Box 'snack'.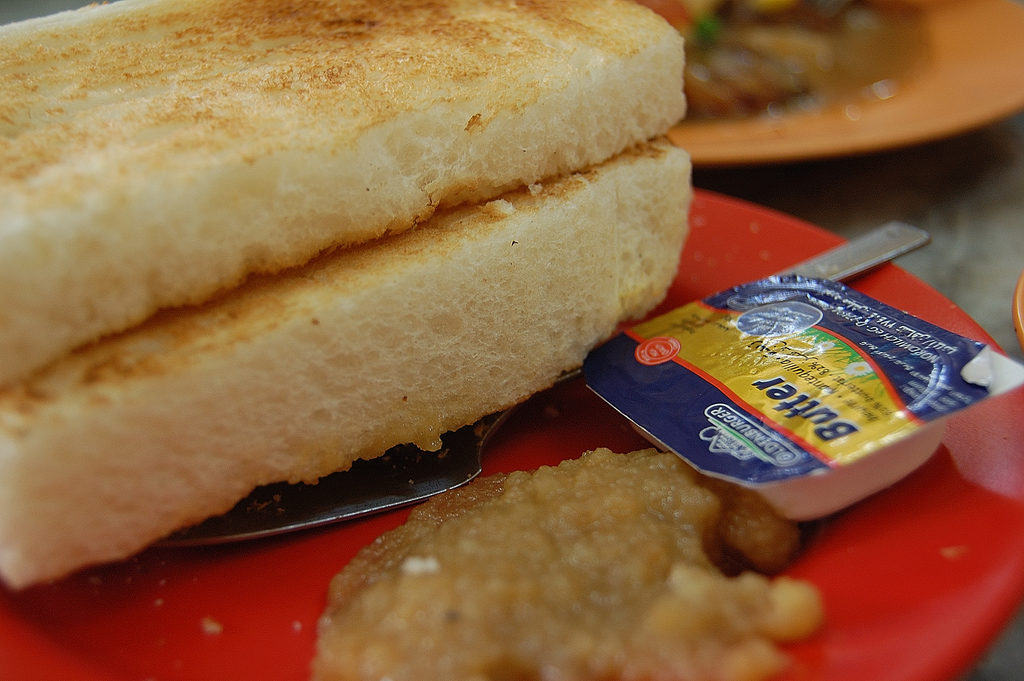
x1=358, y1=435, x2=832, y2=676.
